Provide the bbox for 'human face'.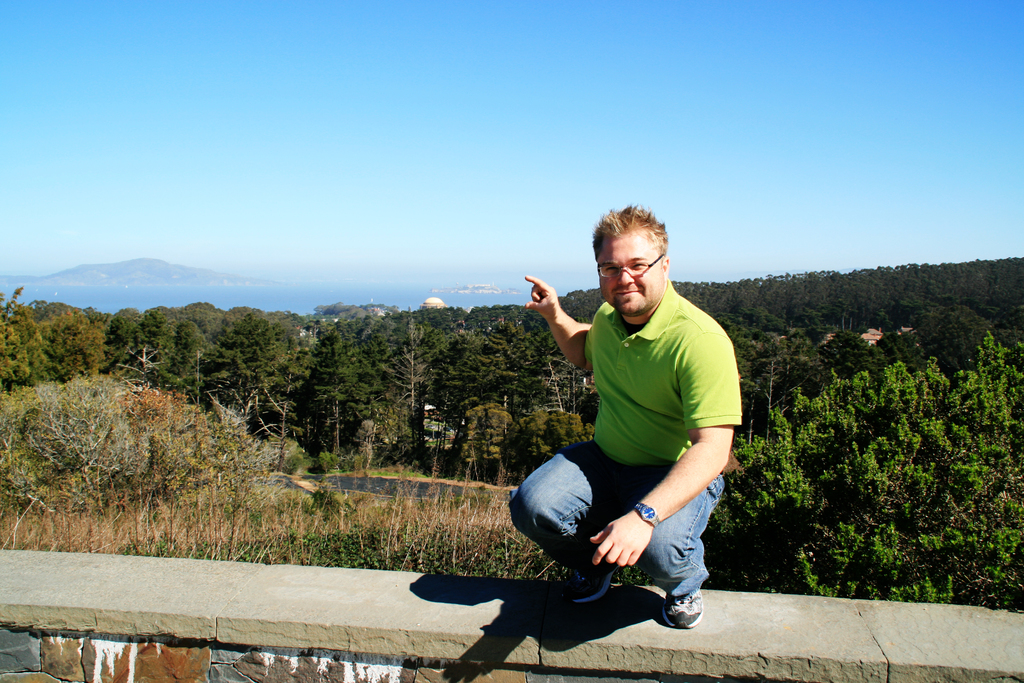
x1=598 y1=233 x2=668 y2=322.
